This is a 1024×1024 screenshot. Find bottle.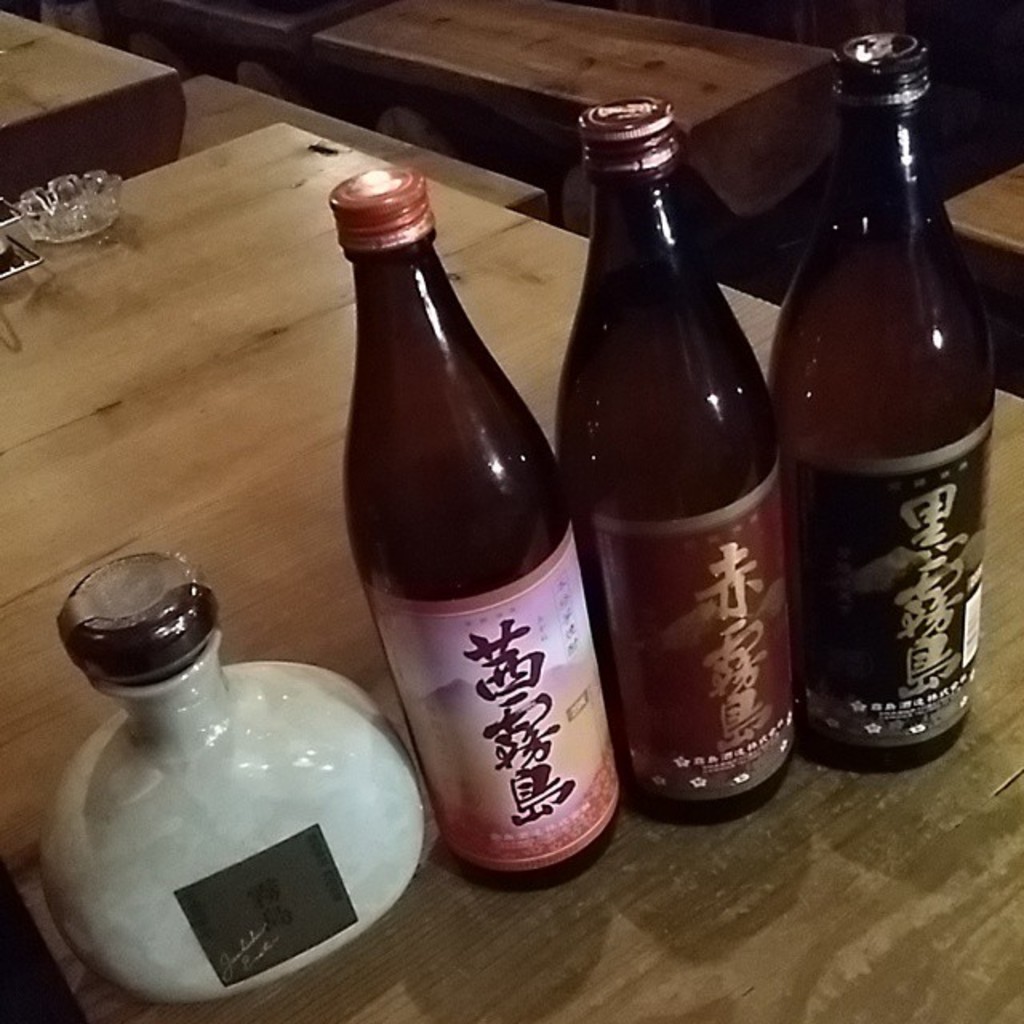
Bounding box: select_region(760, 35, 989, 770).
